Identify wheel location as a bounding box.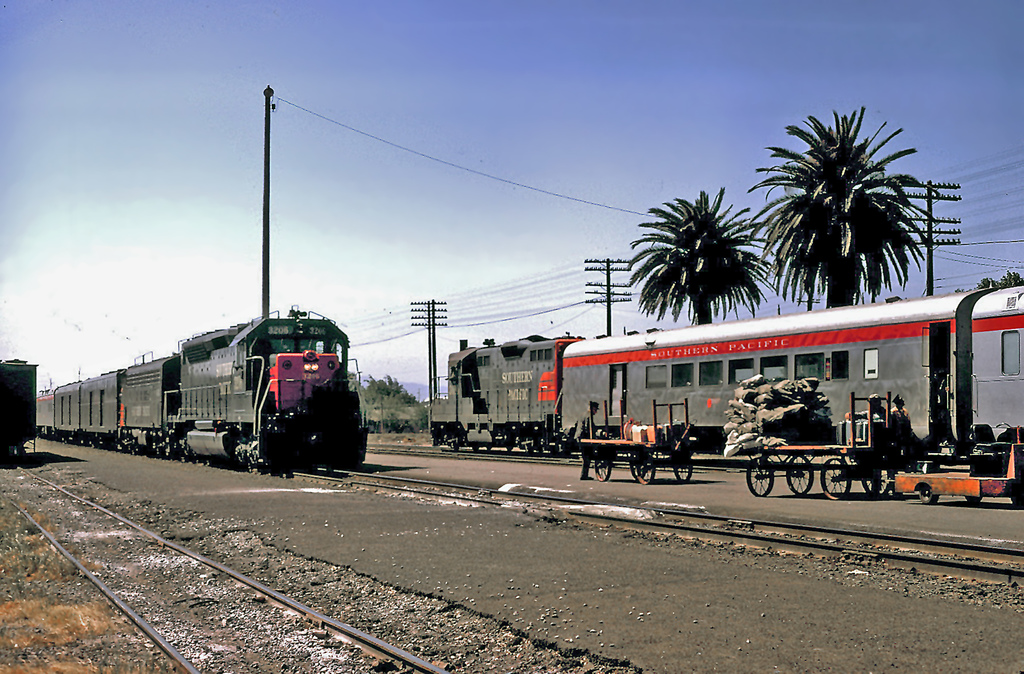
590,452,612,484.
